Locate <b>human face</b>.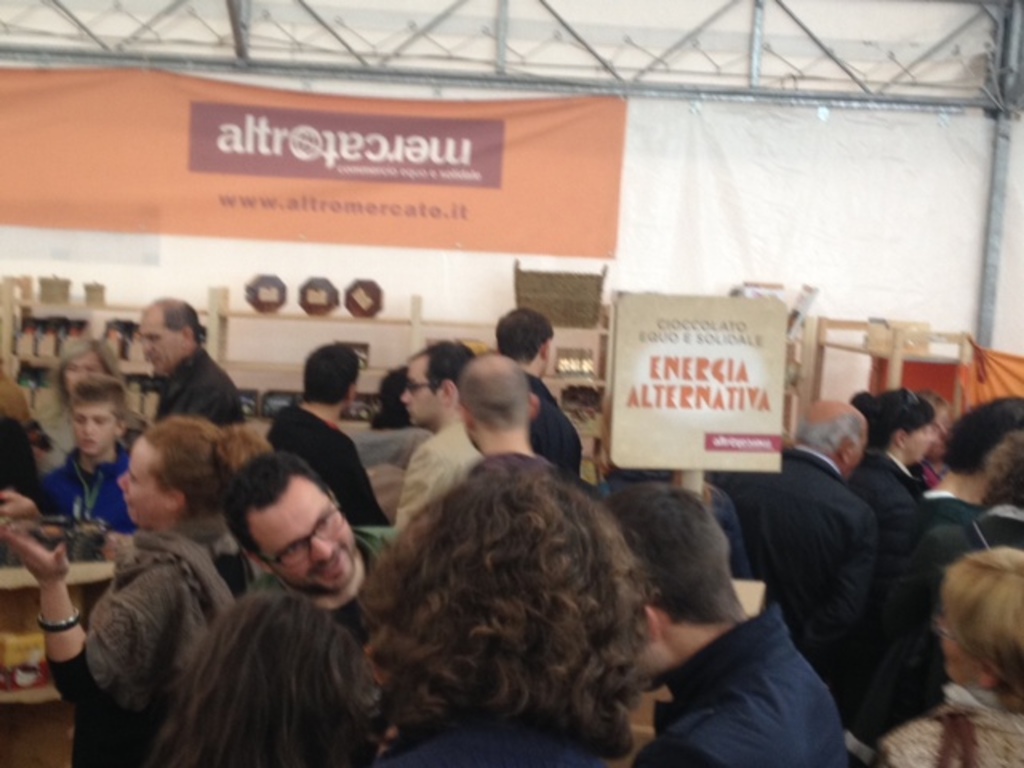
Bounding box: 402 358 437 426.
